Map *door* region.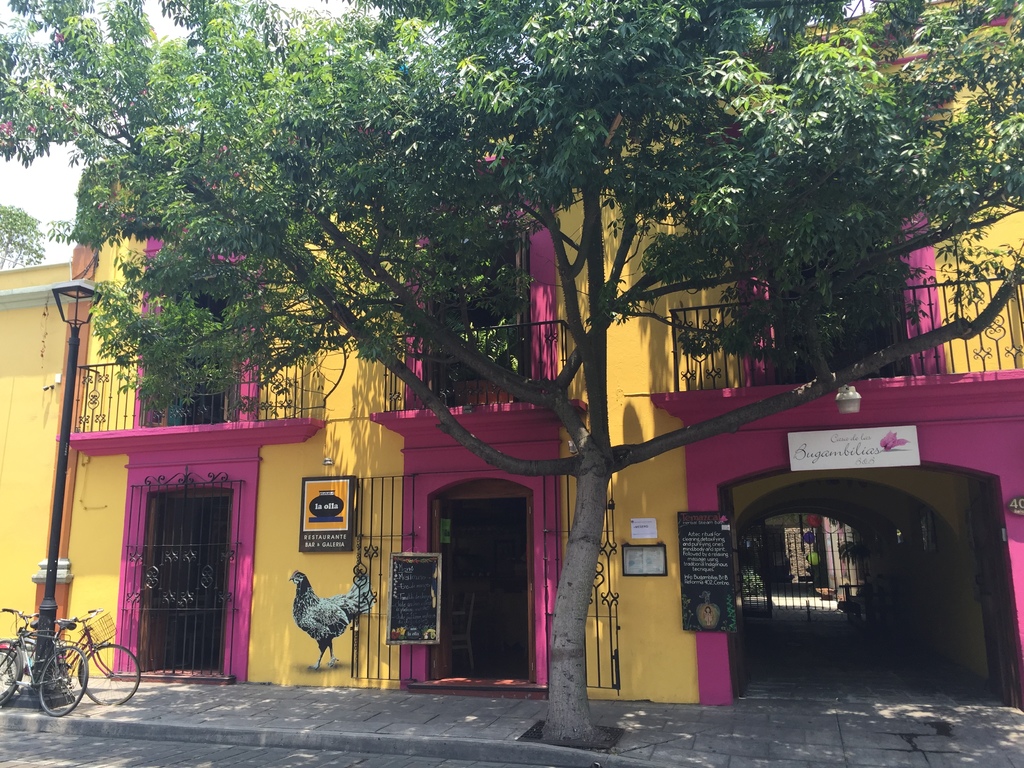
Mapped to bbox(124, 440, 227, 705).
